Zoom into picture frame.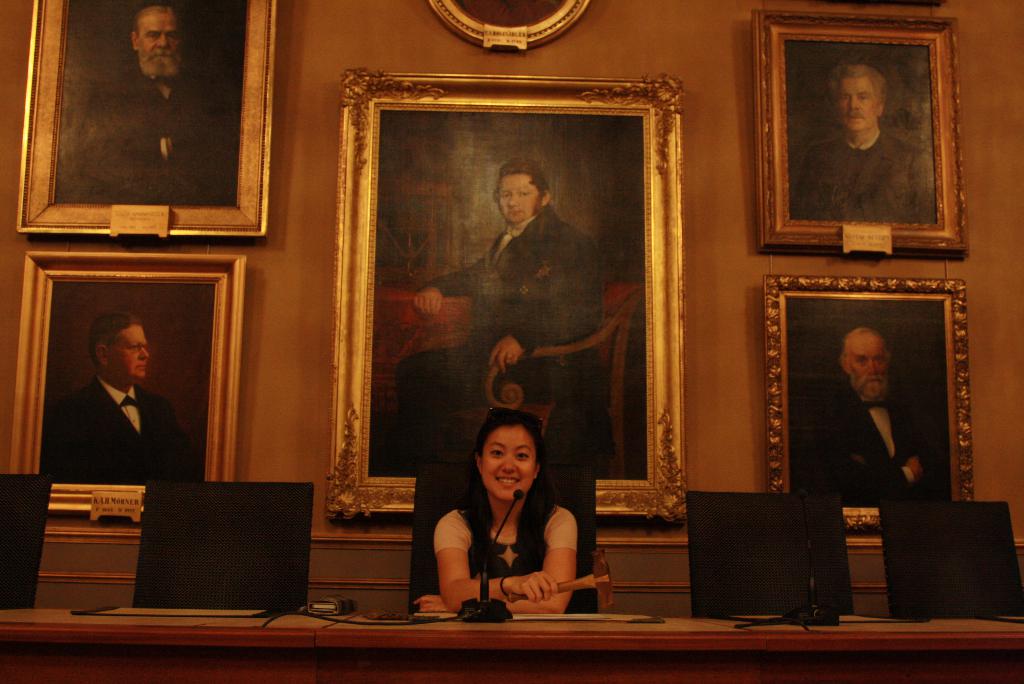
Zoom target: select_region(25, 241, 250, 525).
